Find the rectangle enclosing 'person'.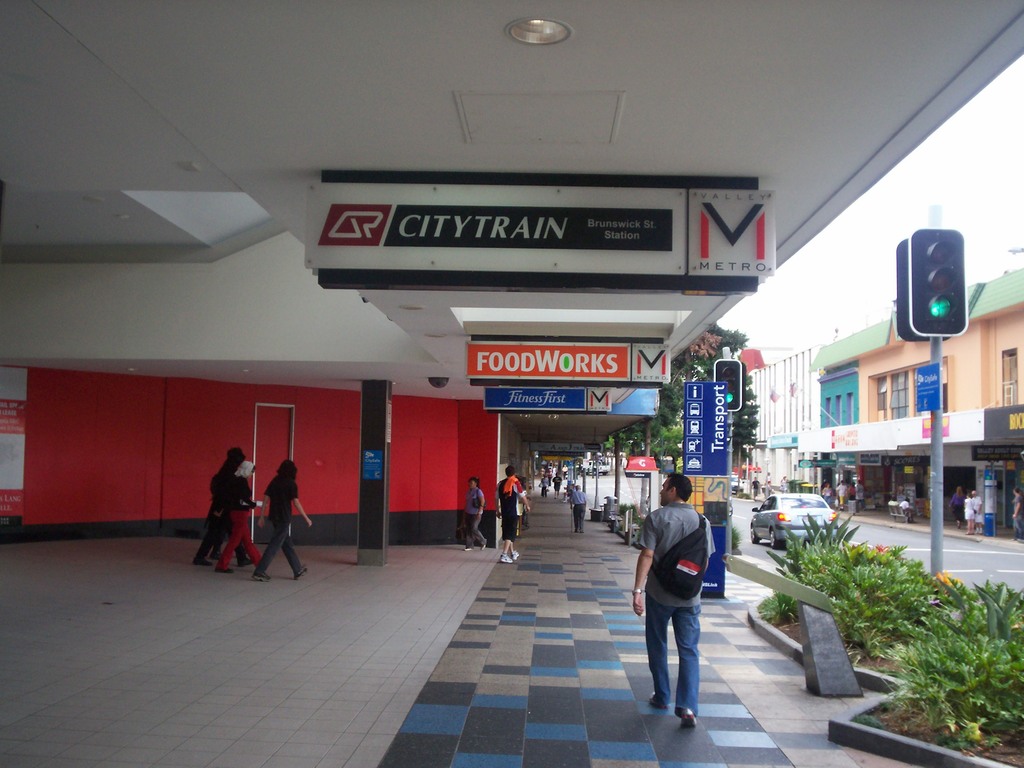
463 482 481 541.
